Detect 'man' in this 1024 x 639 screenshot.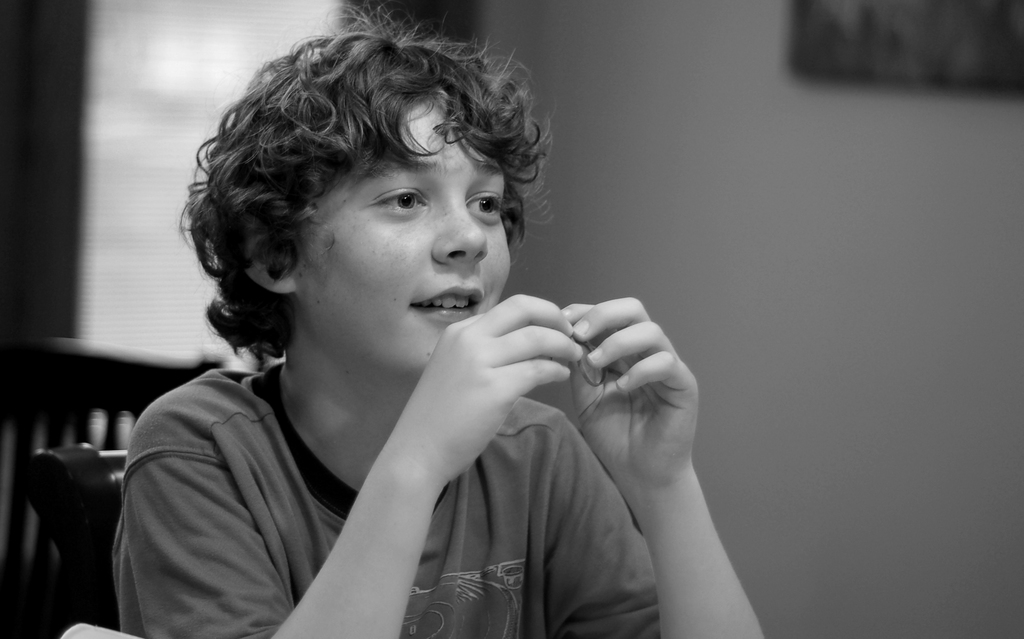
Detection: l=110, t=0, r=766, b=638.
